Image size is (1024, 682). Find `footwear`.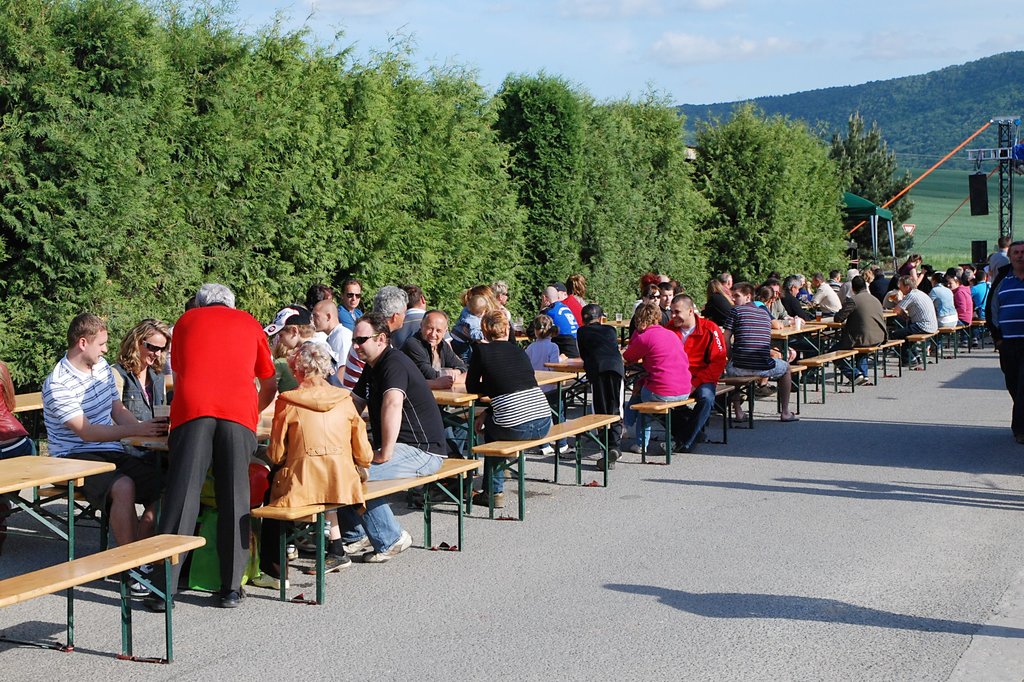
left=855, top=379, right=867, bottom=384.
